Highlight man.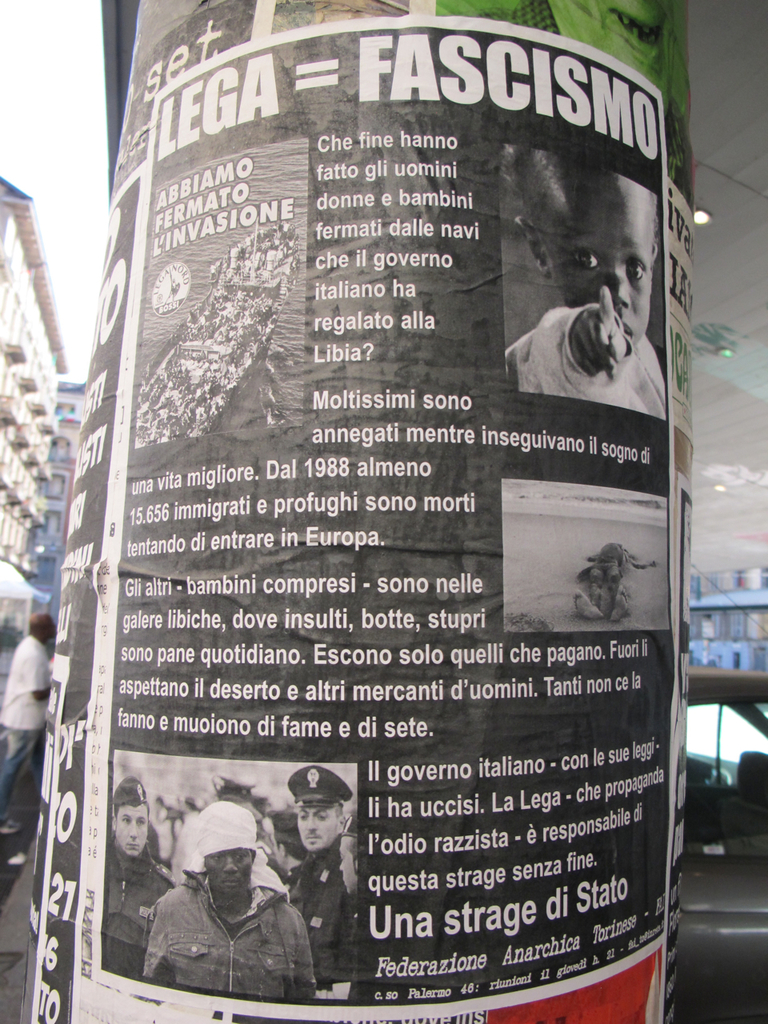
Highlighted region: box=[142, 795, 321, 1006].
